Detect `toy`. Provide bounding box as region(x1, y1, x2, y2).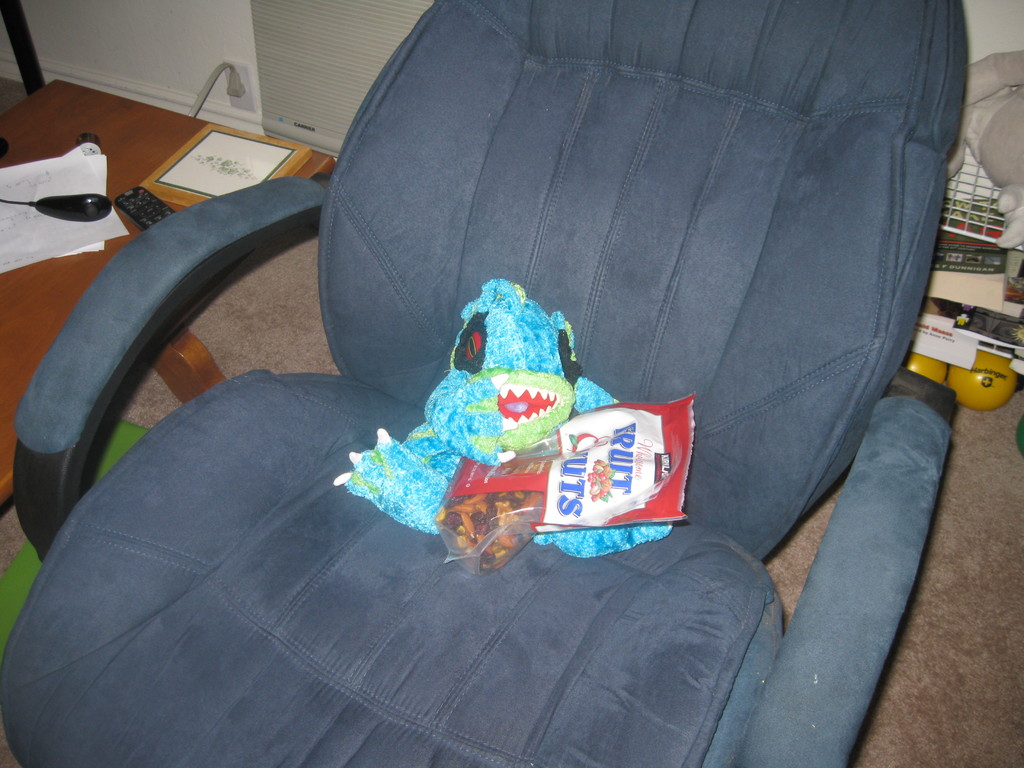
region(947, 351, 1022, 412).
